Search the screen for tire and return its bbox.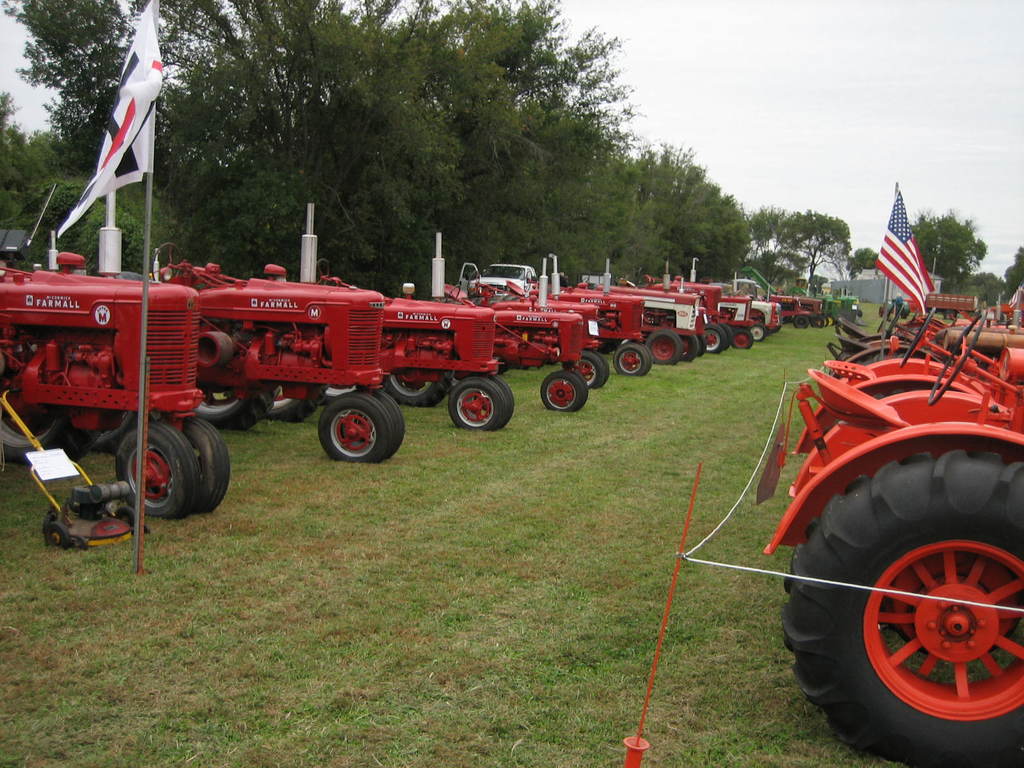
Found: (750,325,764,342).
